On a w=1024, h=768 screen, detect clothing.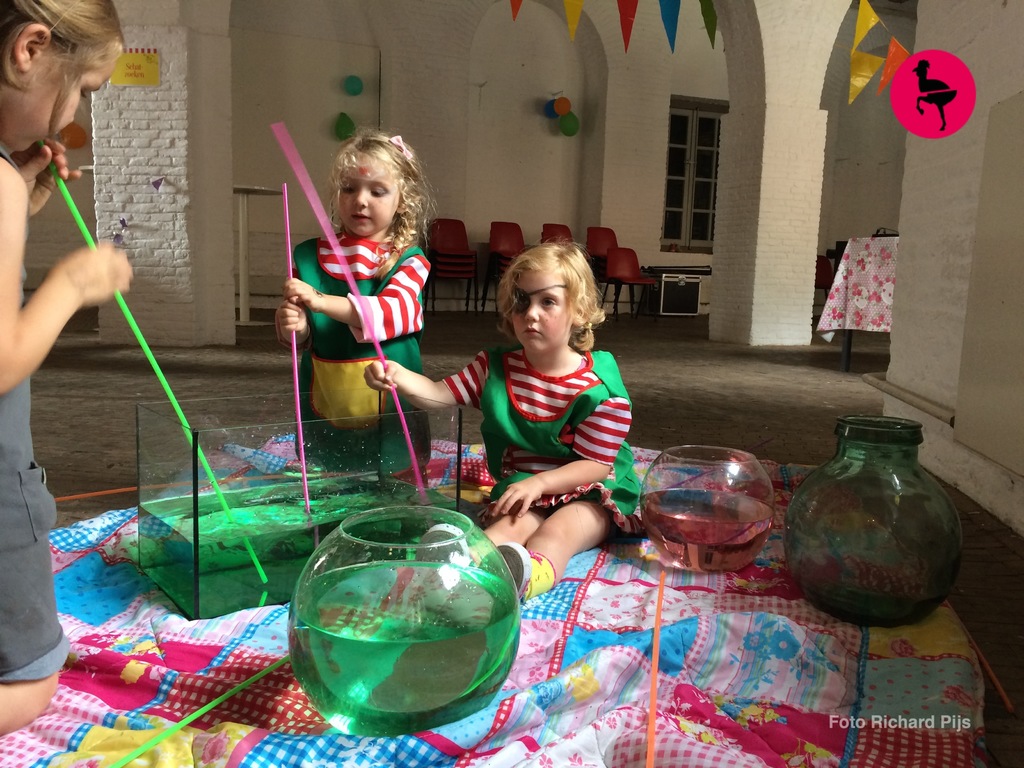
Rect(0, 138, 72, 687).
